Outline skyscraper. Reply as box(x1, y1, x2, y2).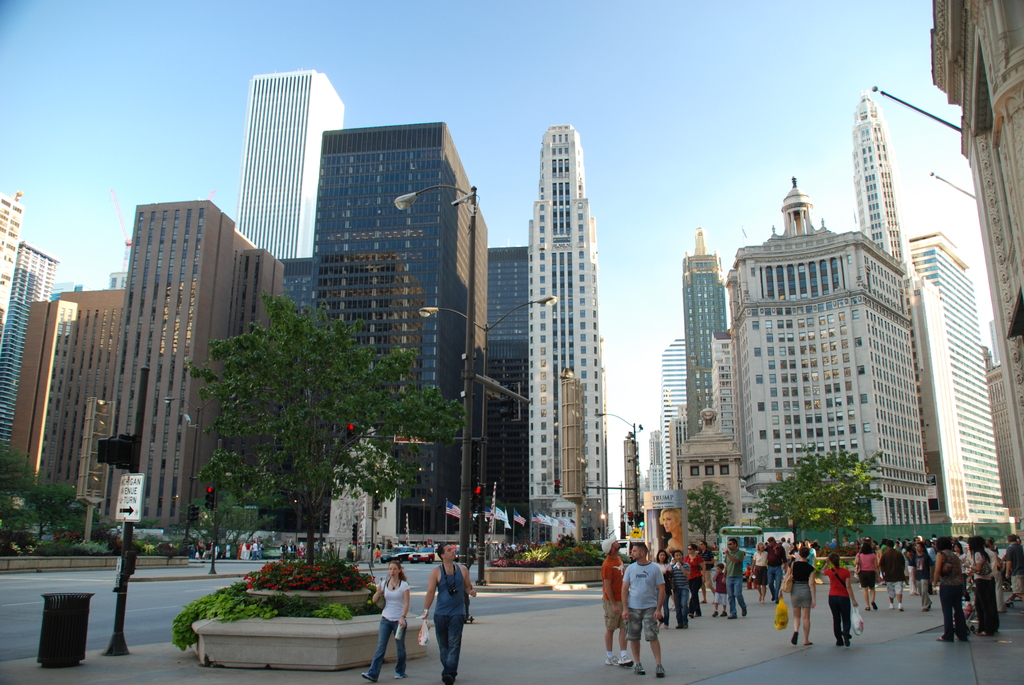
box(641, 430, 663, 501).
